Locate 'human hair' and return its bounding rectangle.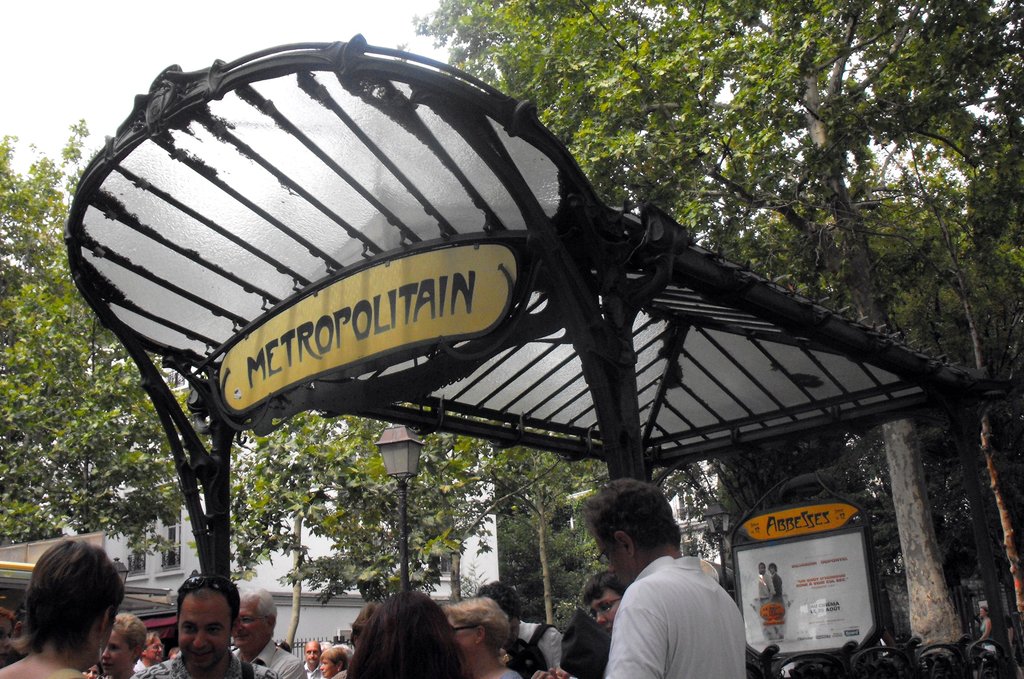
Rect(177, 577, 241, 625).
